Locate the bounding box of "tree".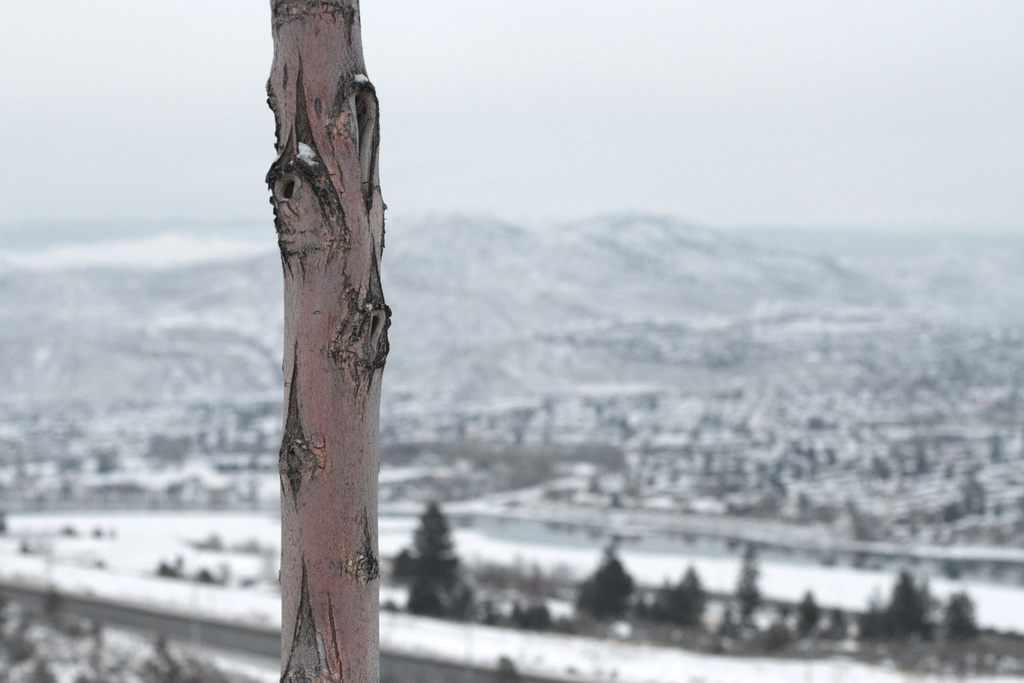
Bounding box: select_region(940, 587, 985, 645).
